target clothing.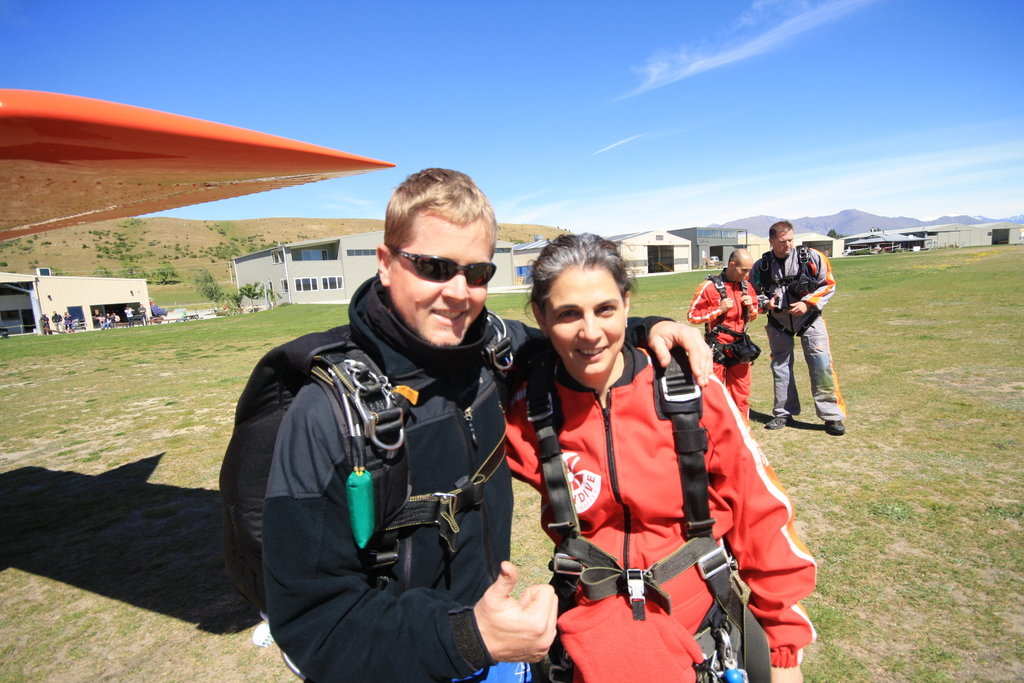
Target region: (left=759, top=240, right=854, bottom=440).
